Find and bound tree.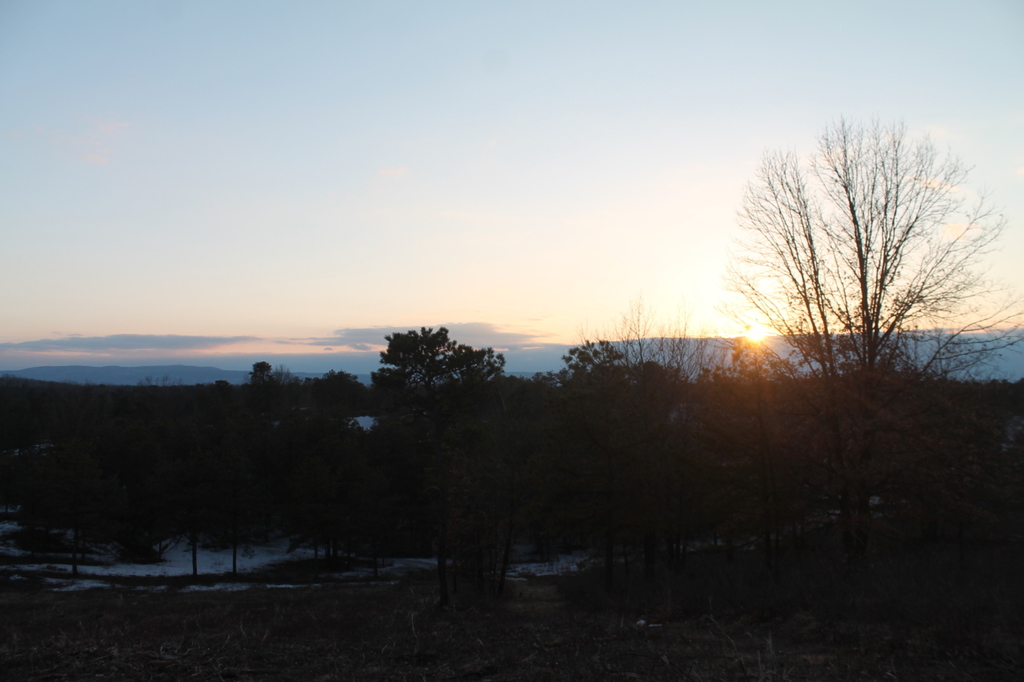
Bound: [x1=377, y1=323, x2=502, y2=395].
